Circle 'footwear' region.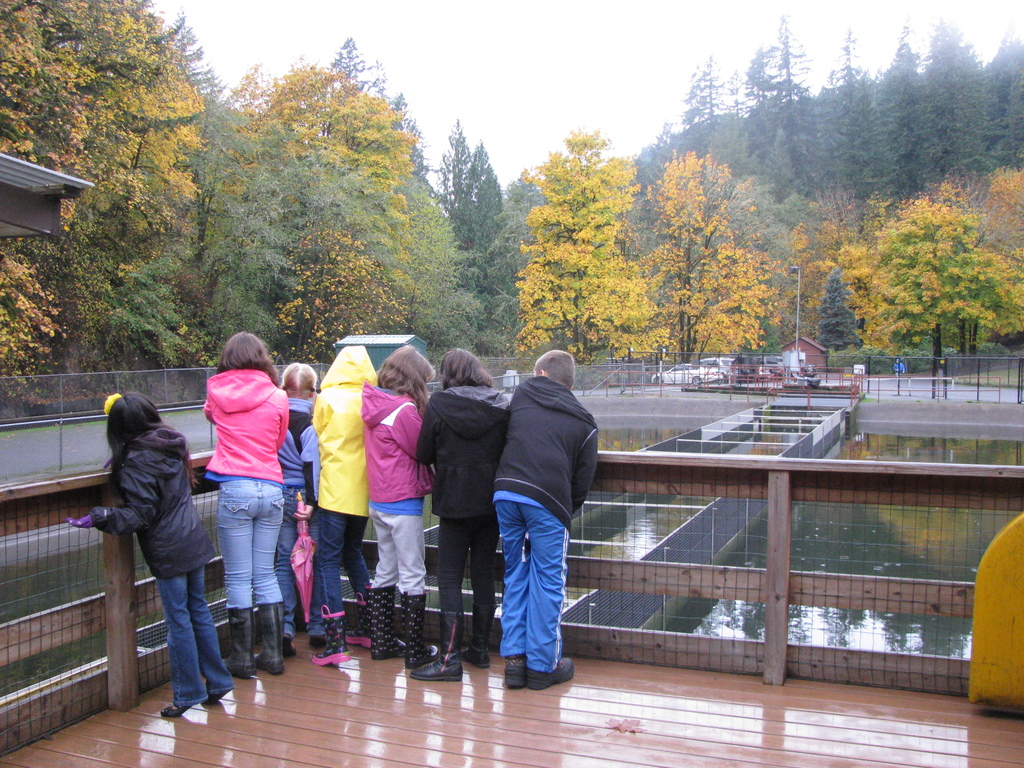
Region: <box>346,589,376,646</box>.
